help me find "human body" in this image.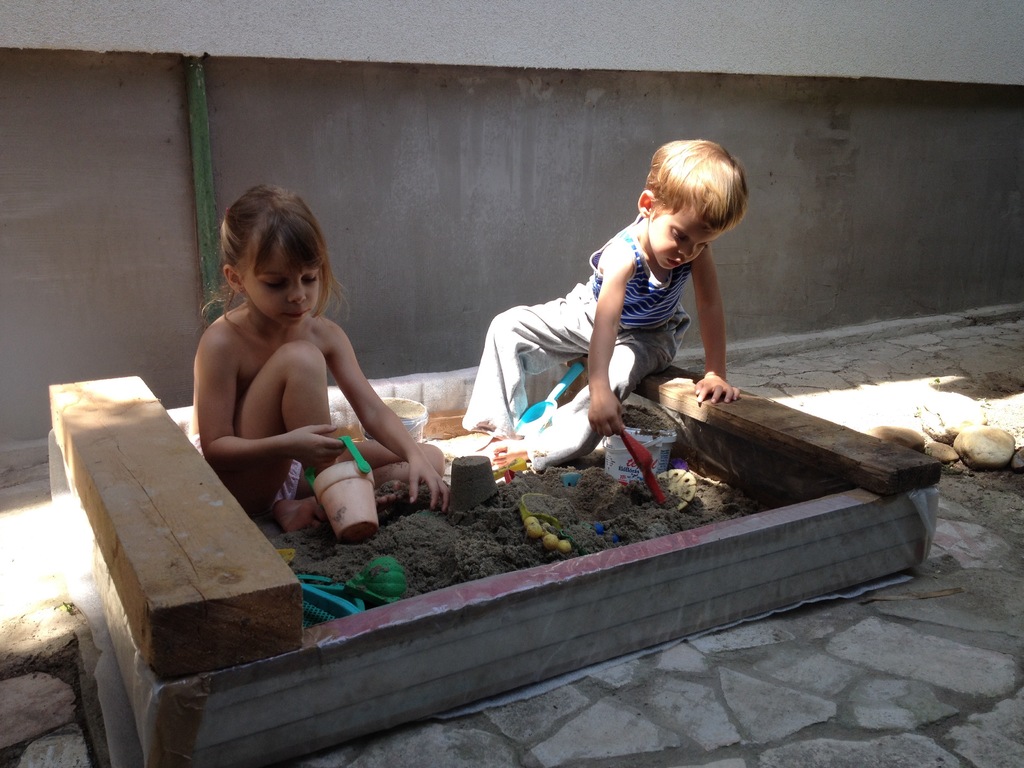
Found it: {"x1": 463, "y1": 141, "x2": 739, "y2": 470}.
